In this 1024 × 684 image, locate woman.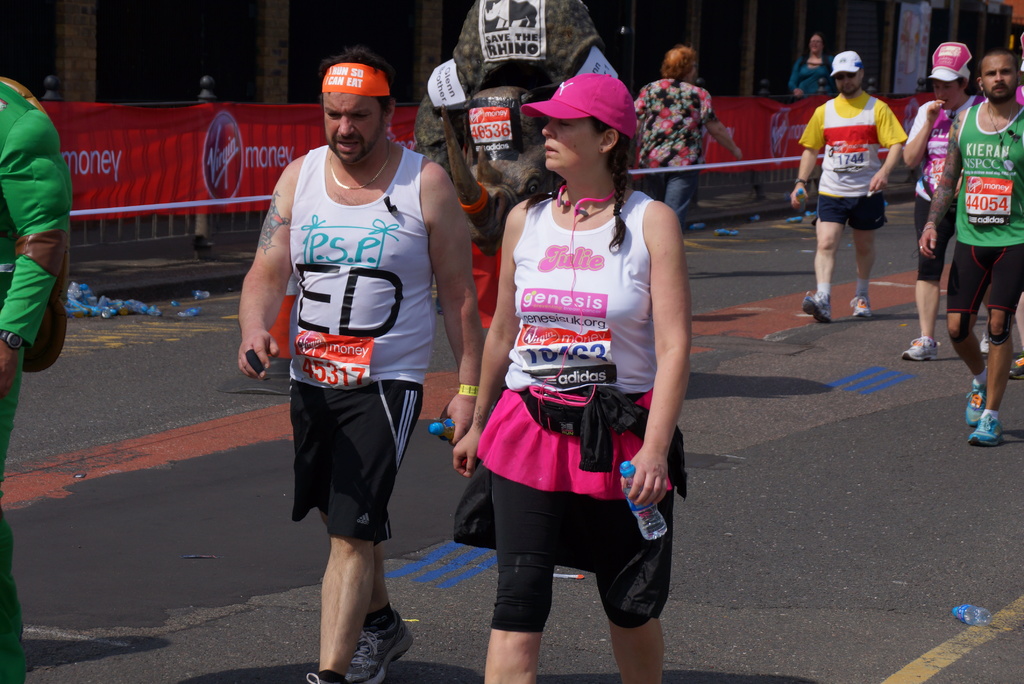
Bounding box: bbox=(897, 42, 975, 365).
